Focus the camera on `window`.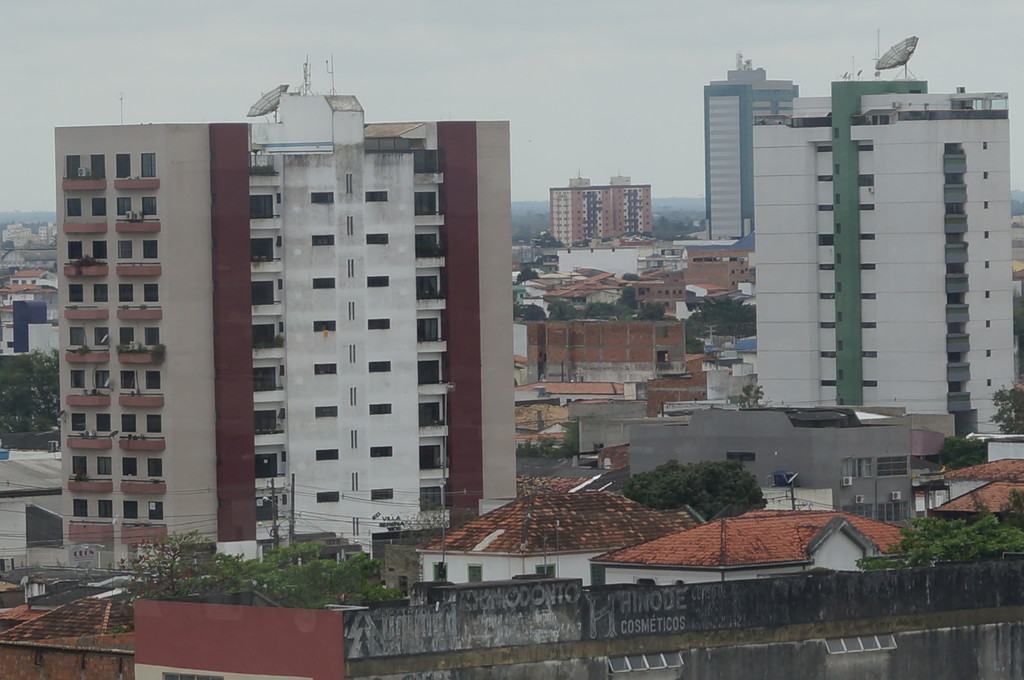
Focus region: bbox=(93, 370, 109, 389).
